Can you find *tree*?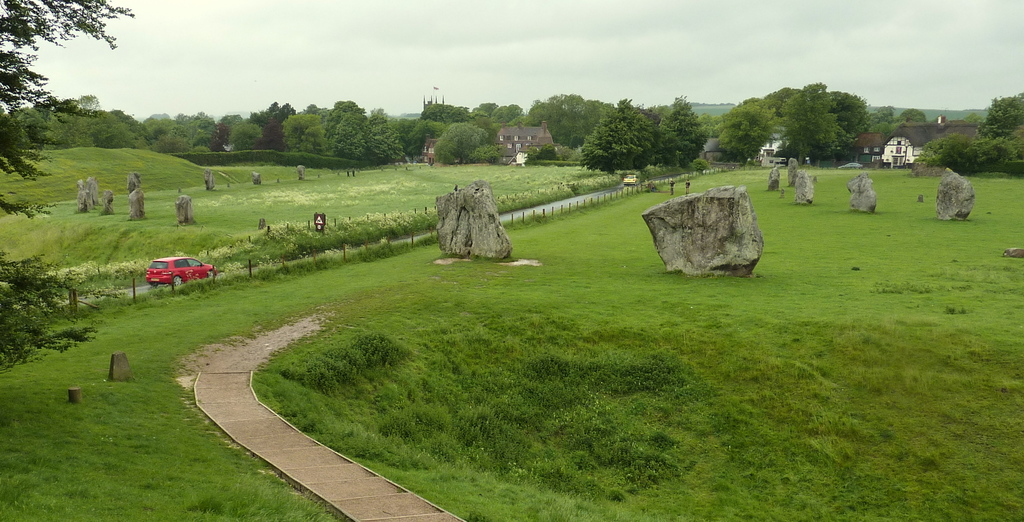
Yes, bounding box: {"left": 659, "top": 94, "right": 707, "bottom": 176}.
